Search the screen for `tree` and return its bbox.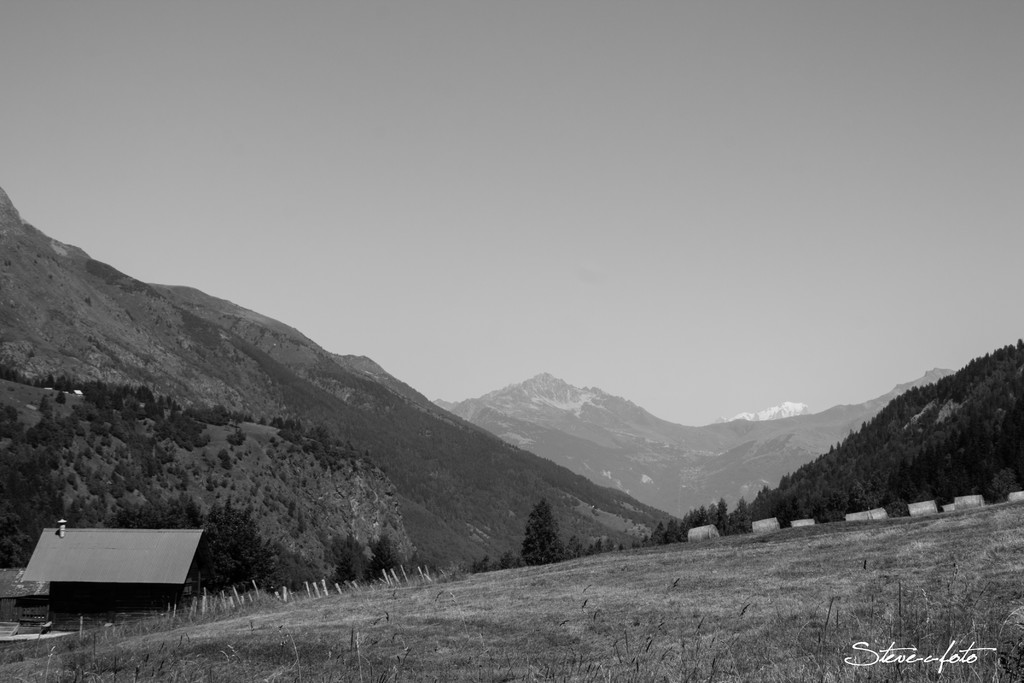
Found: {"x1": 520, "y1": 500, "x2": 565, "y2": 565}.
